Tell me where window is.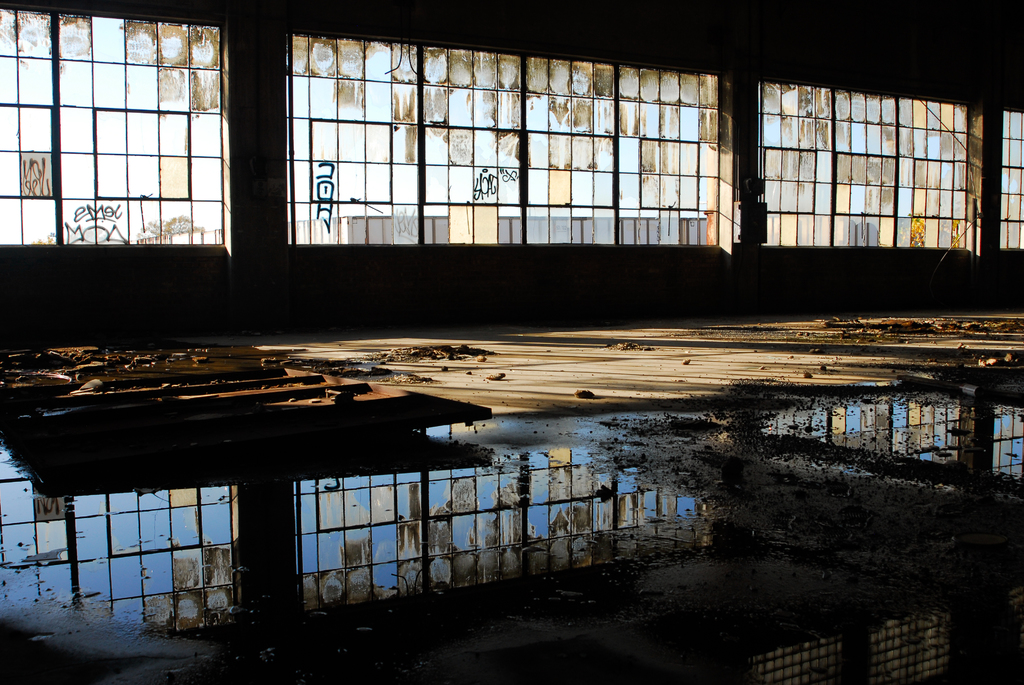
window is at BBox(755, 84, 970, 246).
